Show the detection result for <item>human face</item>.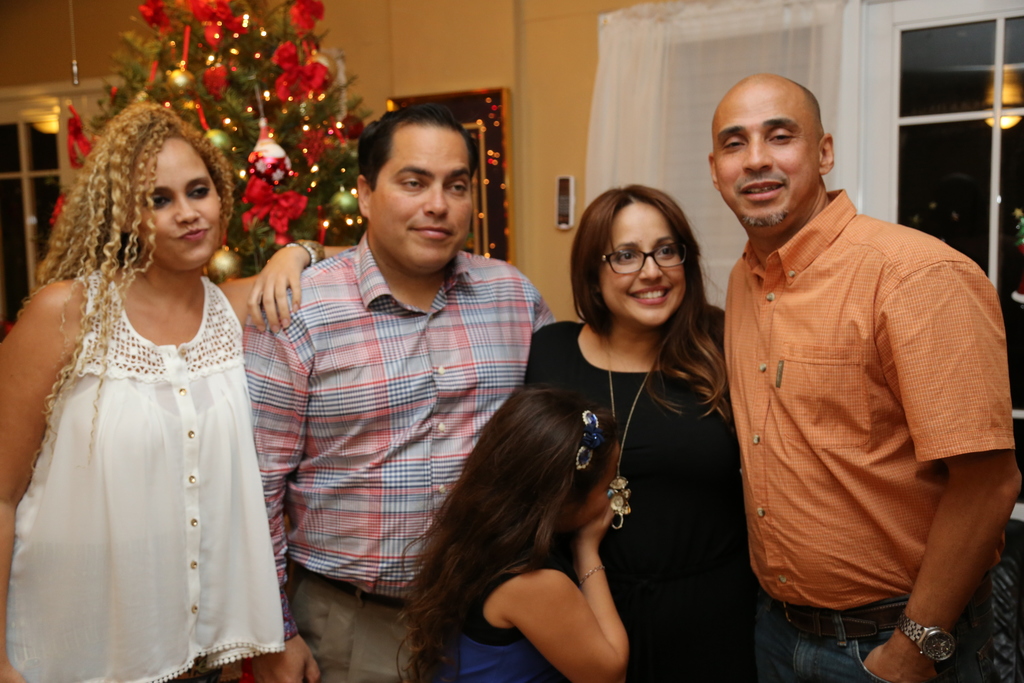
717/86/820/229.
